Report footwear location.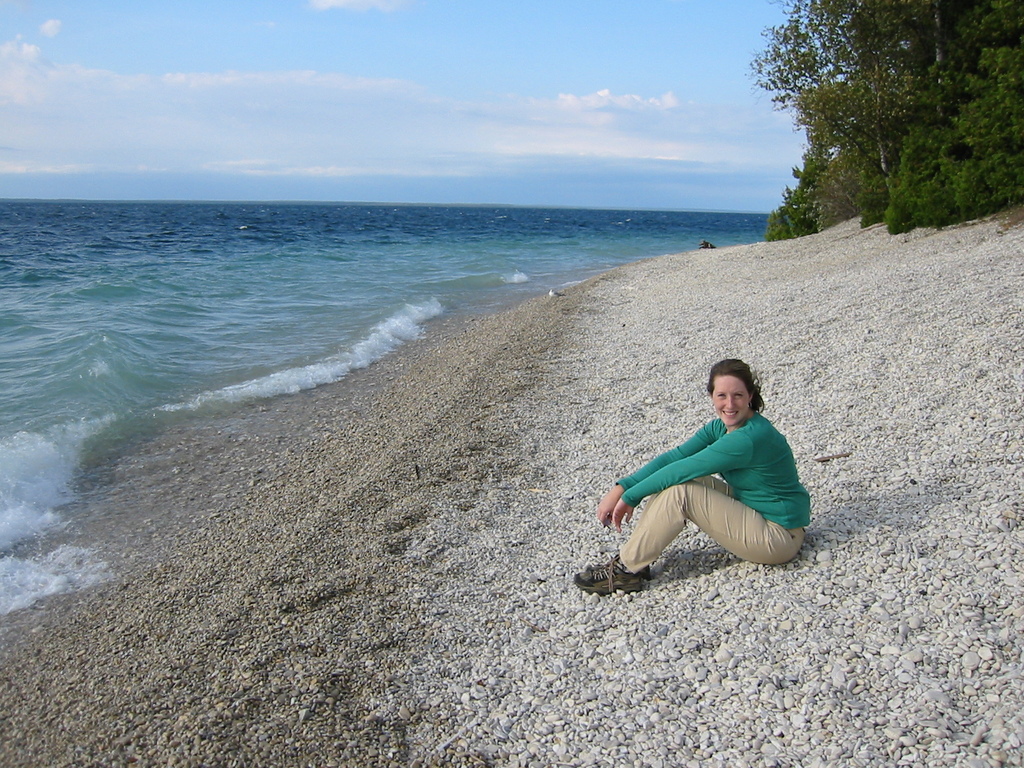
Report: bbox=[571, 548, 643, 596].
